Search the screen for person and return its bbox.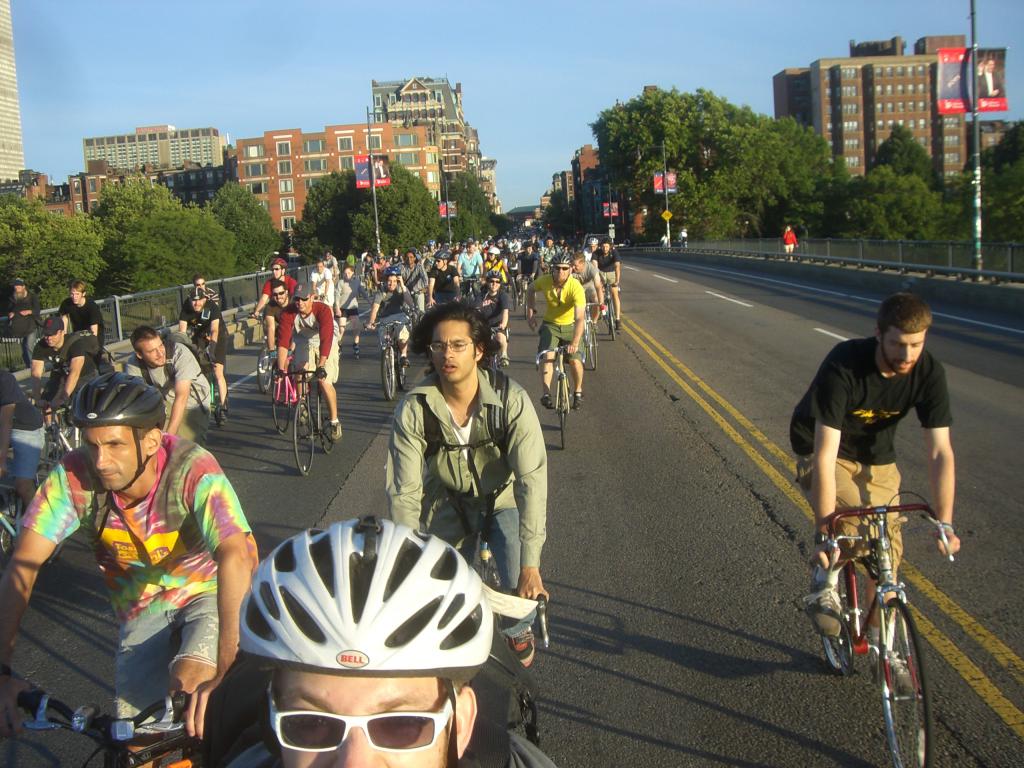
Found: bbox=[0, 370, 262, 745].
